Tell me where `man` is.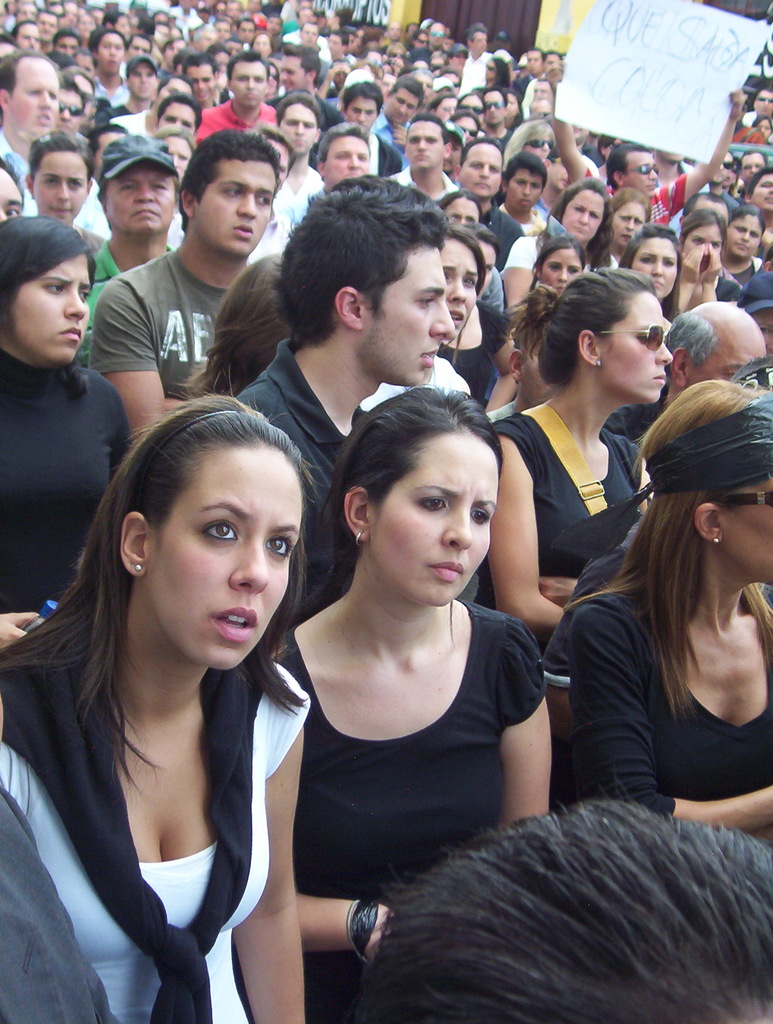
`man` is at l=94, t=47, r=162, b=123.
